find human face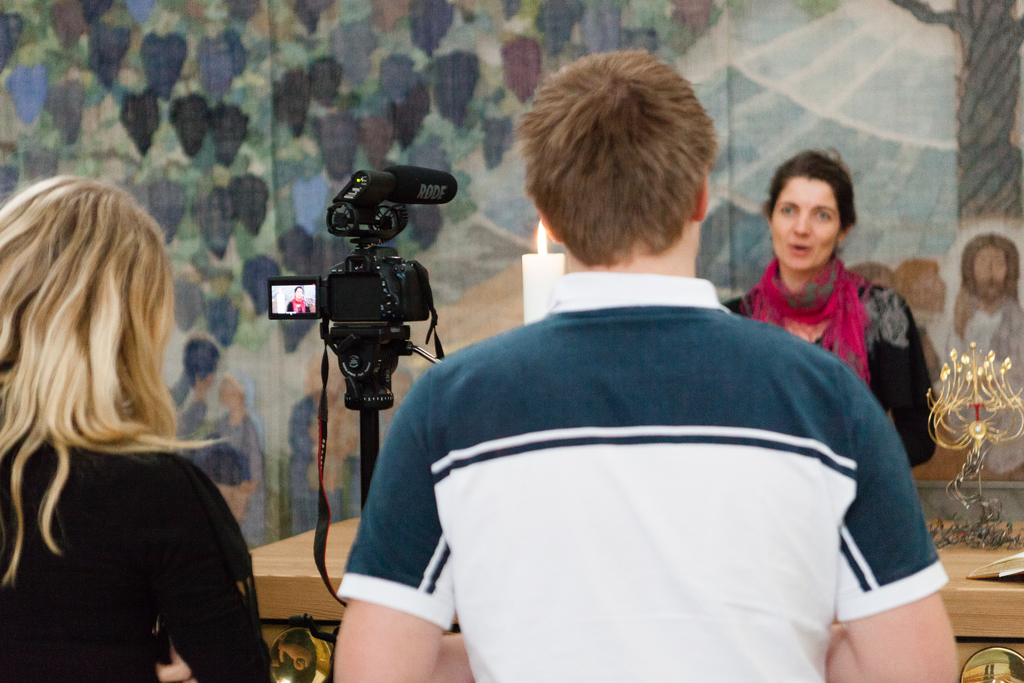
l=543, t=7, r=575, b=40
